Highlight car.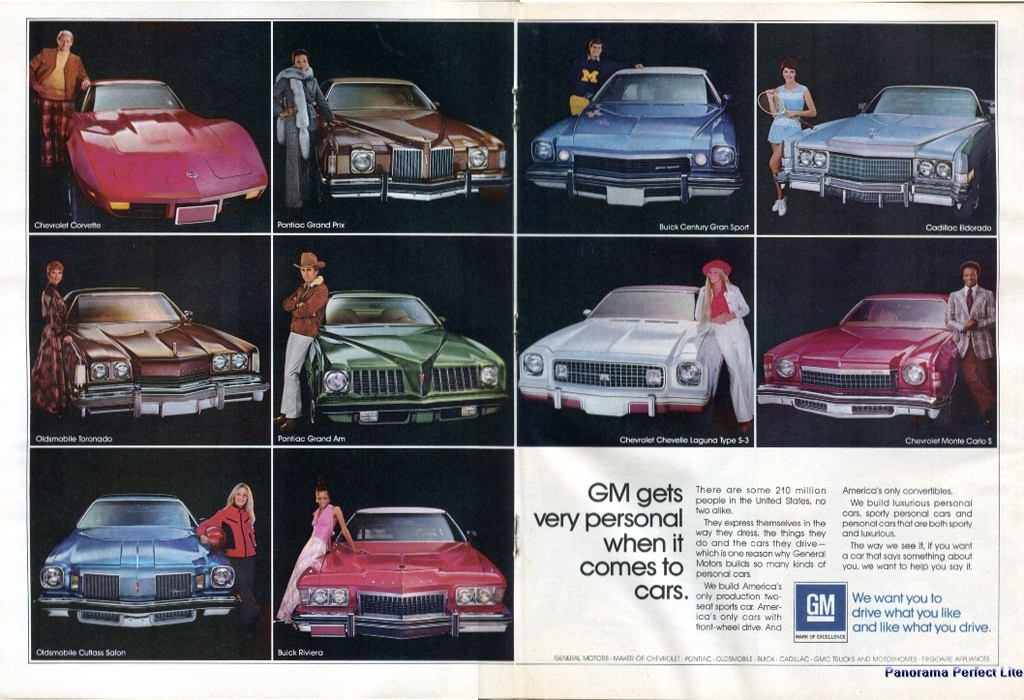
Highlighted region: [left=772, top=82, right=996, bottom=220].
